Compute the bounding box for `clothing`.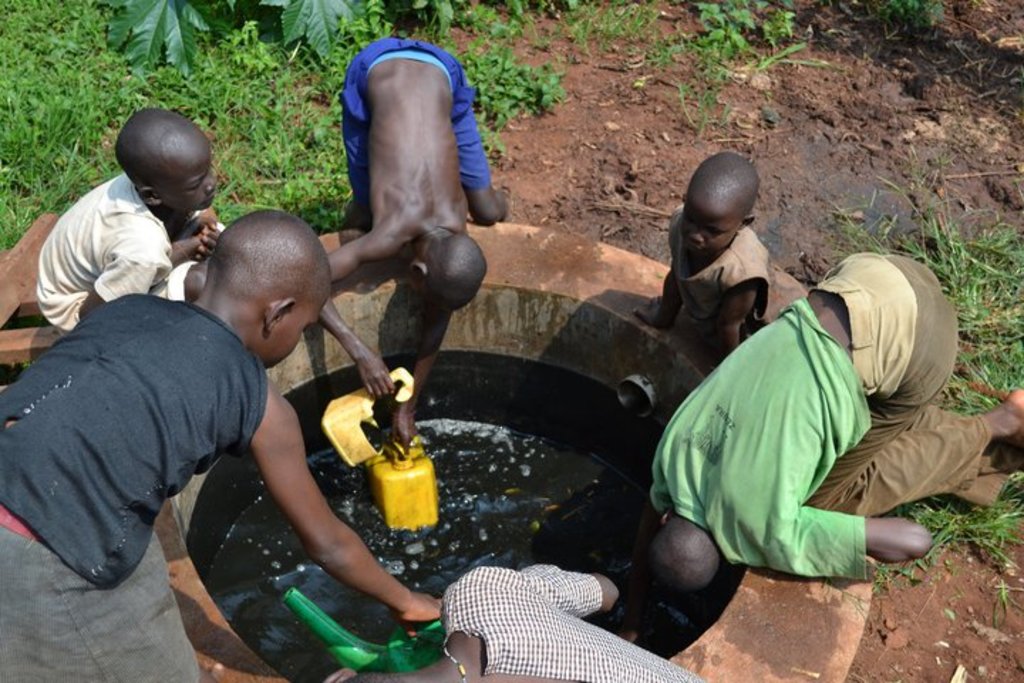
<bbox>307, 40, 501, 199</bbox>.
